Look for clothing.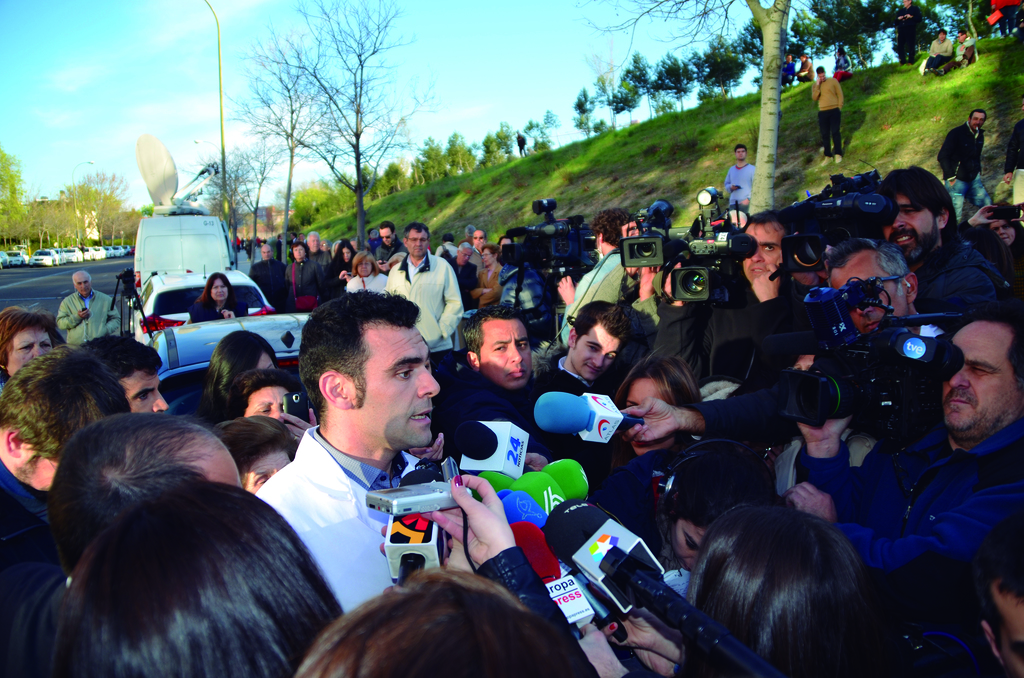
Found: (left=385, top=254, right=467, bottom=352).
